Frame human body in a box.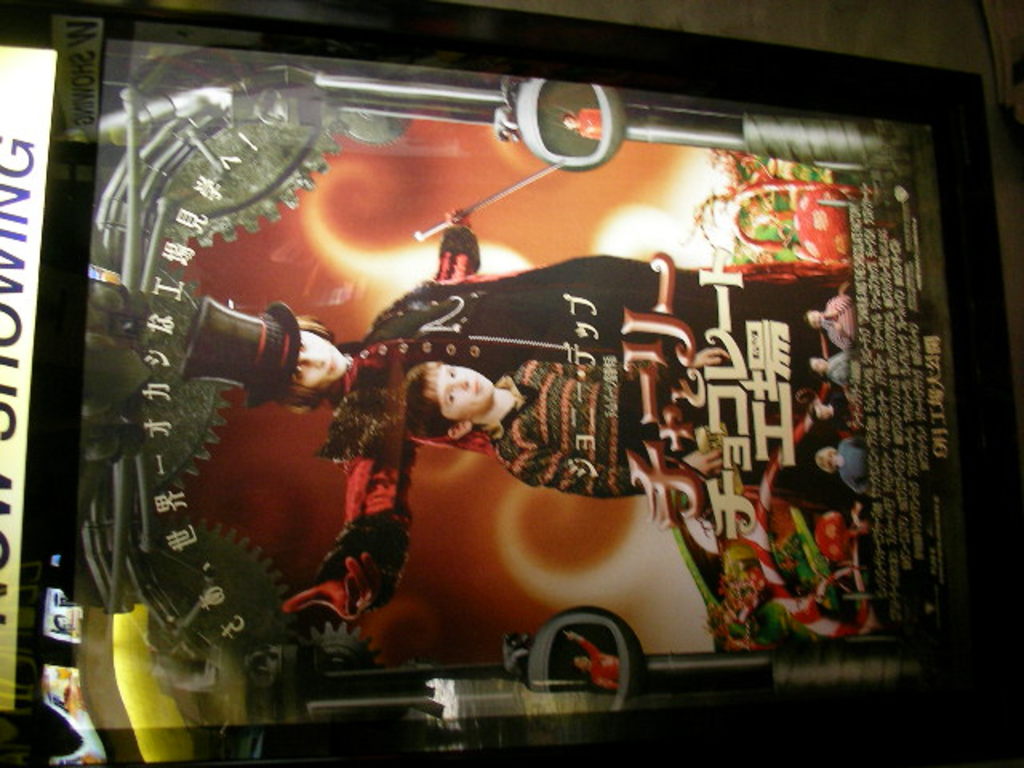
l=402, t=357, r=800, b=499.
